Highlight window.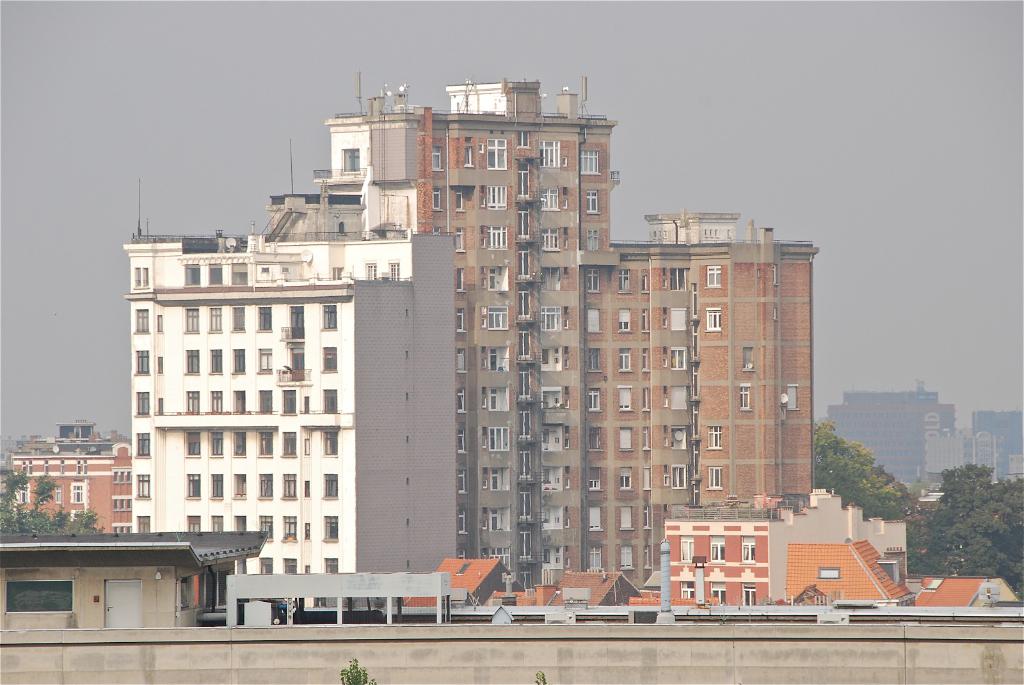
Highlighted region: <box>536,189,559,212</box>.
